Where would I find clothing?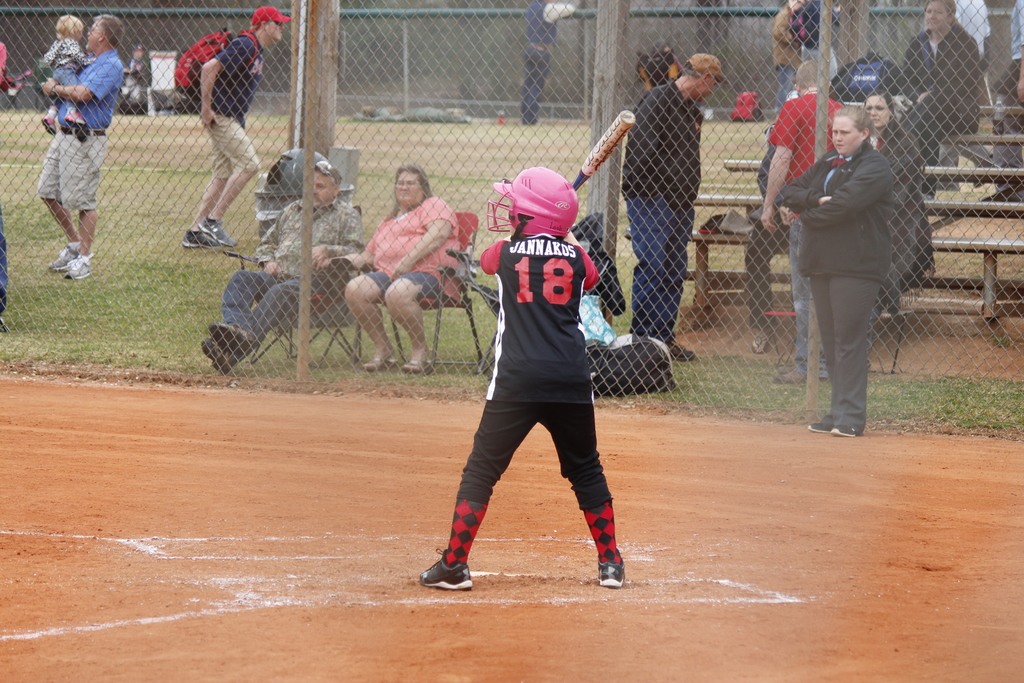
At <box>1007,0,1023,60</box>.
